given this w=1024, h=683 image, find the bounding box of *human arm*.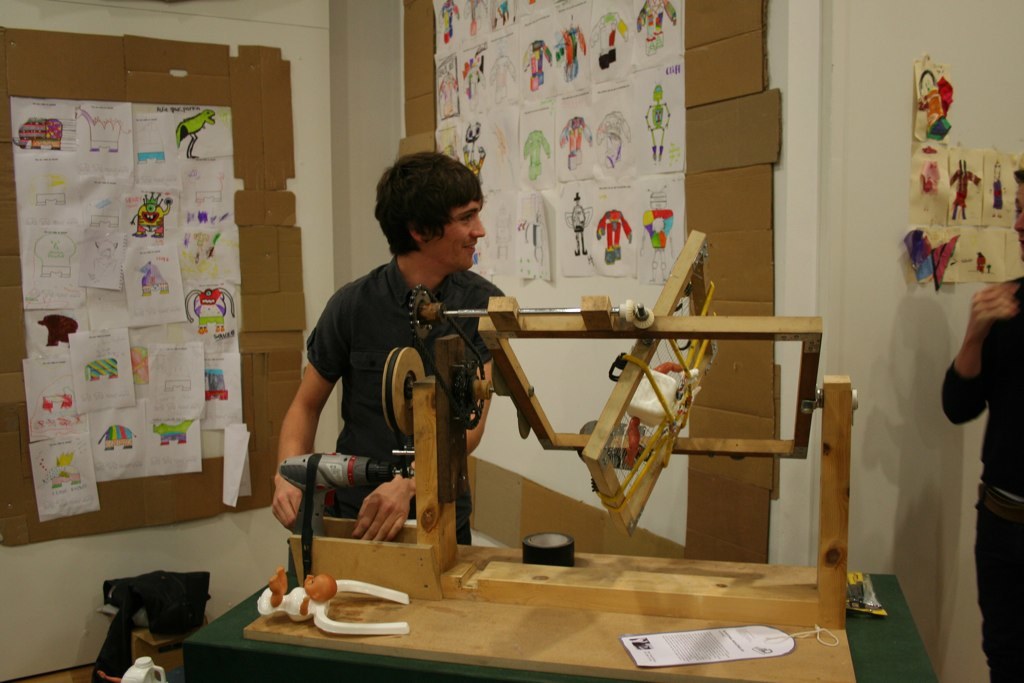
BBox(343, 360, 499, 549).
